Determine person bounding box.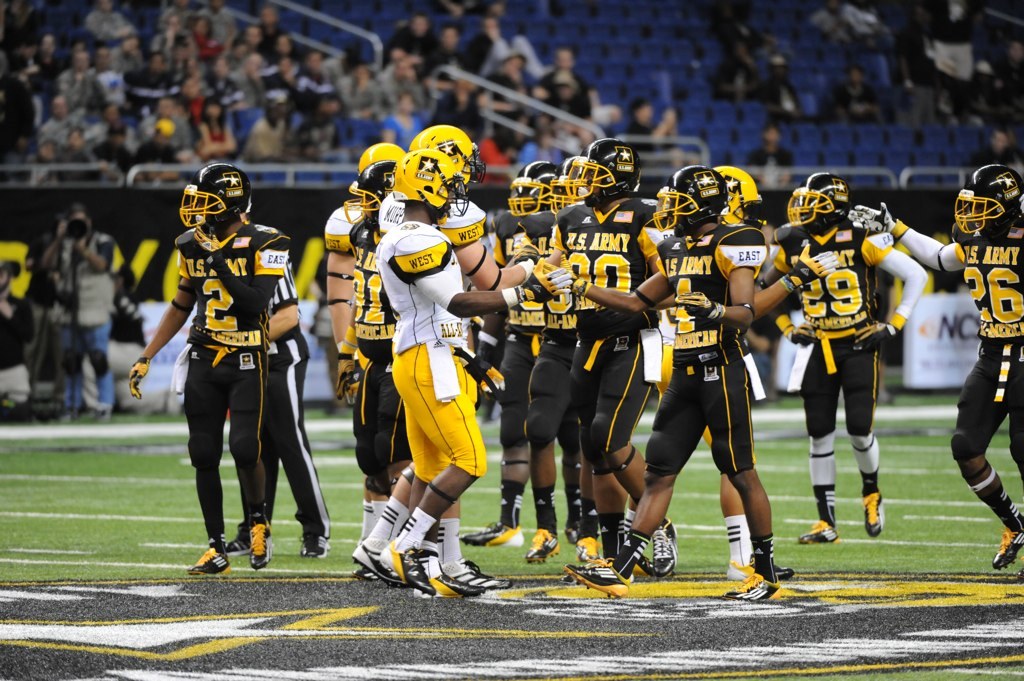
Determined: bbox=(273, 32, 305, 67).
